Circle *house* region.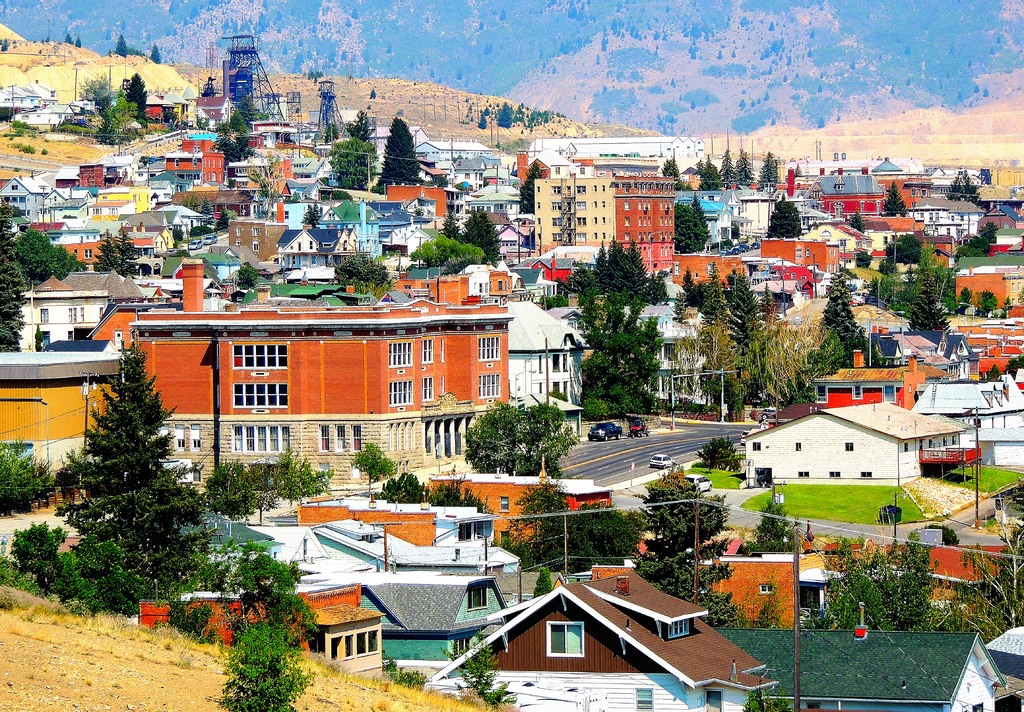
Region: [x1=317, y1=248, x2=409, y2=262].
